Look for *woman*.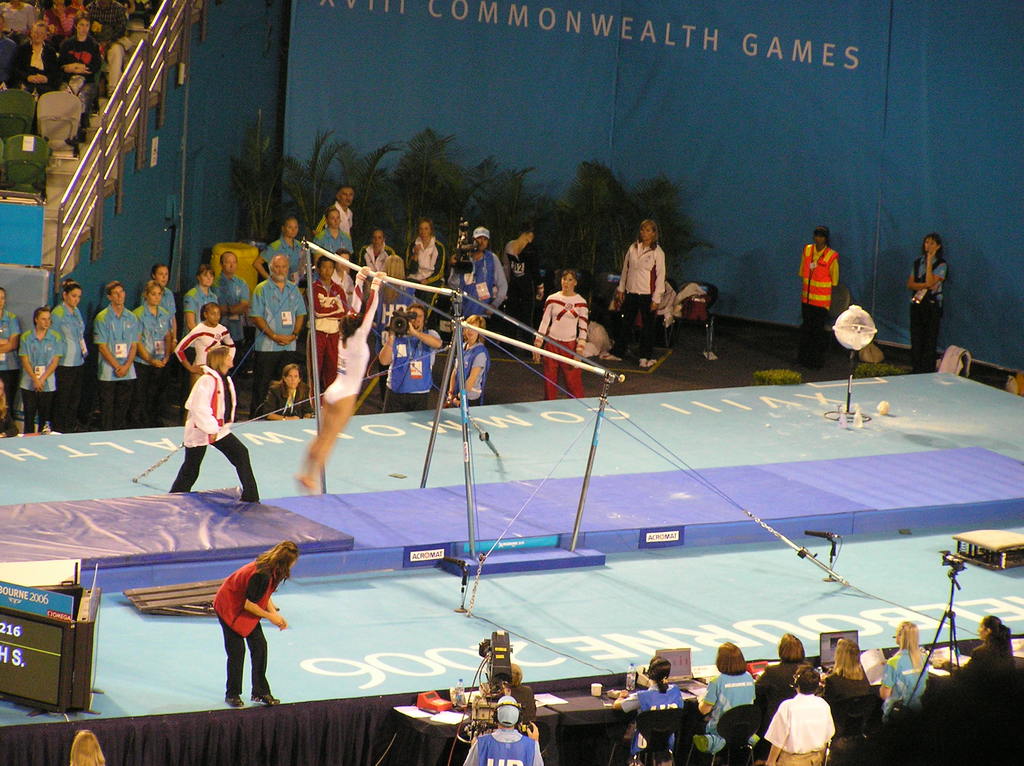
Found: [x1=140, y1=264, x2=186, y2=346].
